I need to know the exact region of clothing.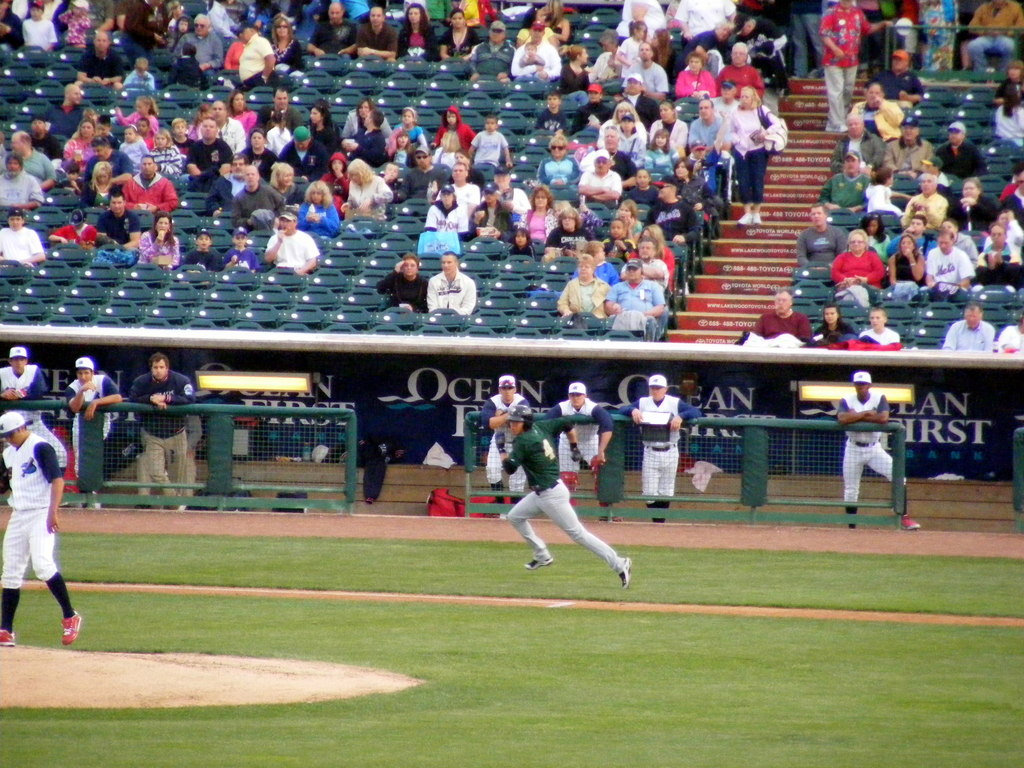
Region: {"left": 434, "top": 118, "right": 471, "bottom": 150}.
